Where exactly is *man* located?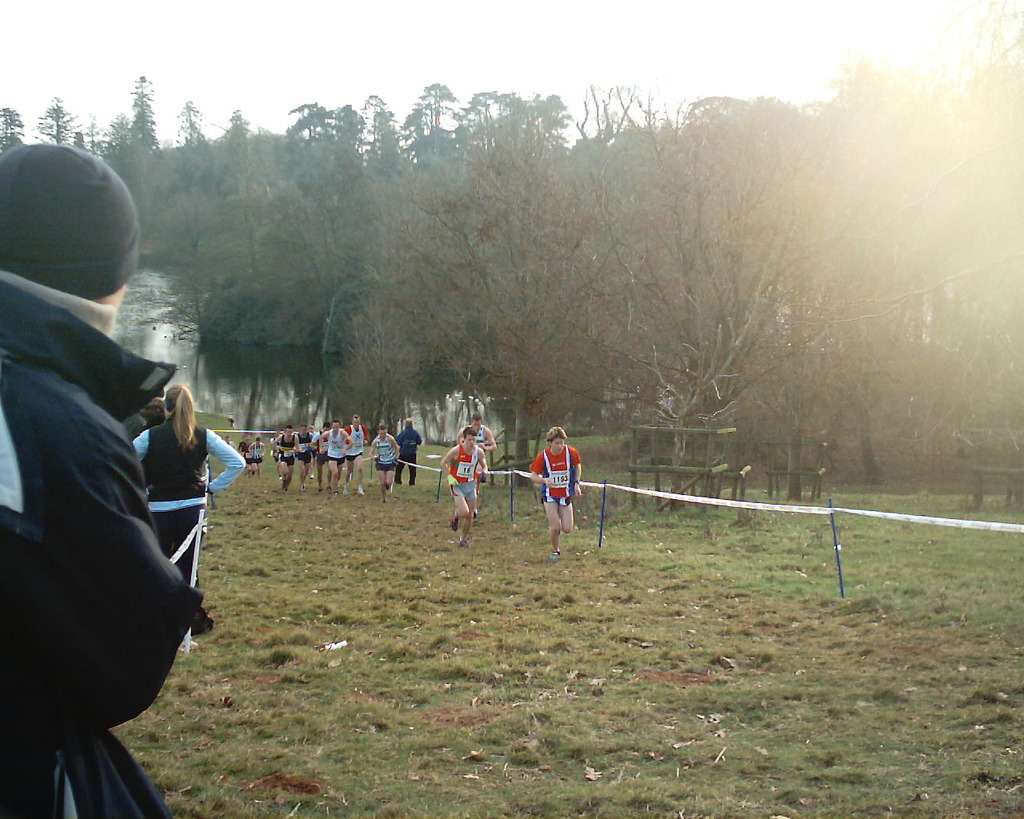
Its bounding box is crop(0, 141, 224, 818).
